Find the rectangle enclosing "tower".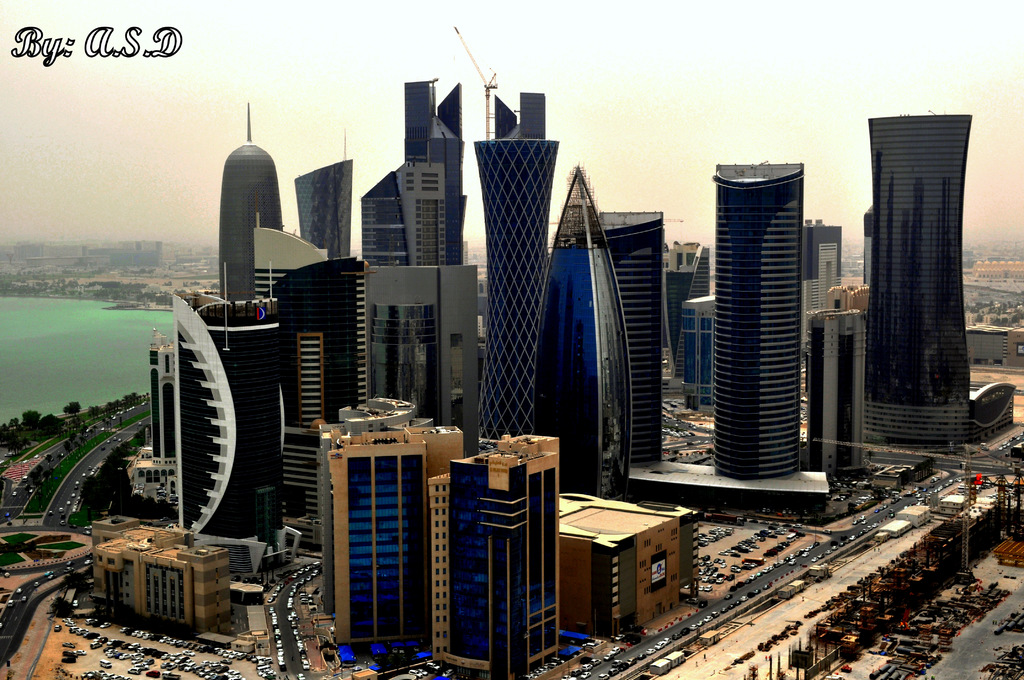
678,291,719,416.
